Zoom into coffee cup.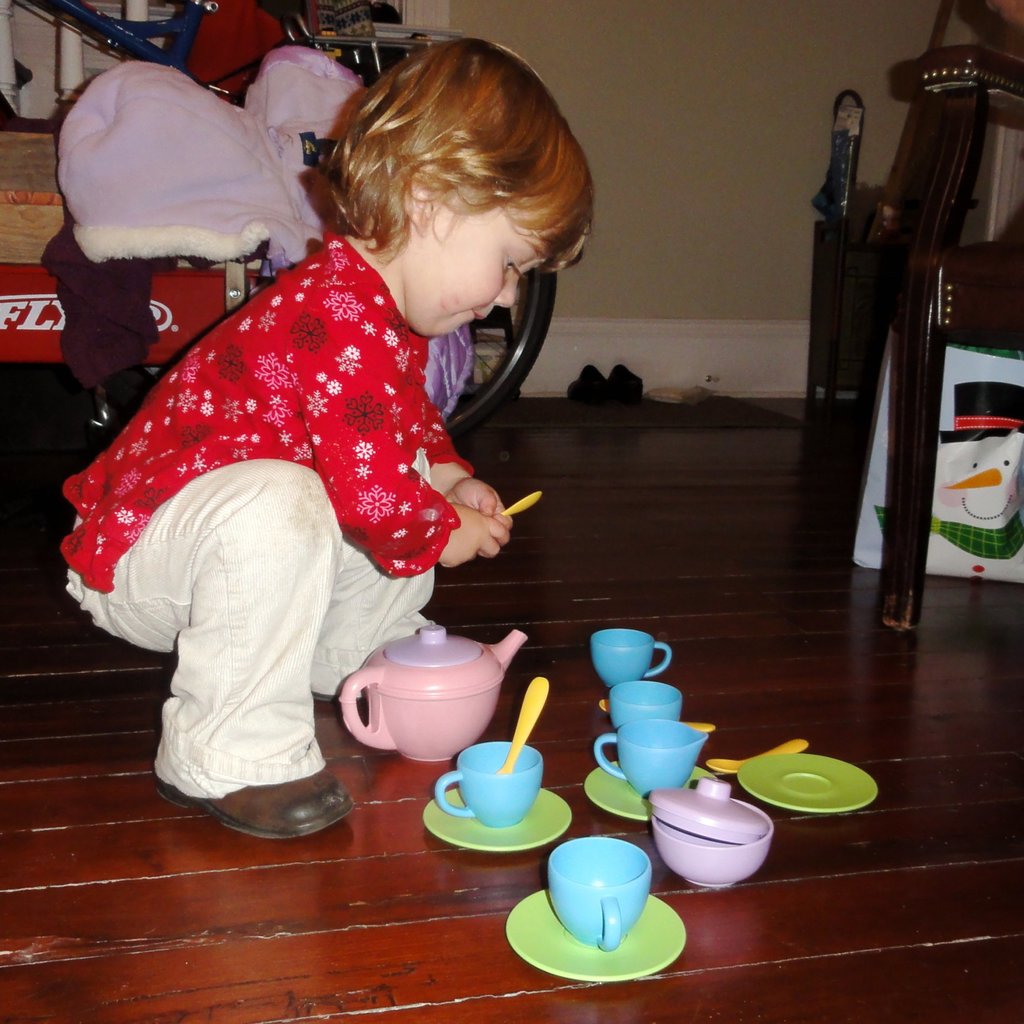
Zoom target: <region>545, 833, 655, 954</region>.
